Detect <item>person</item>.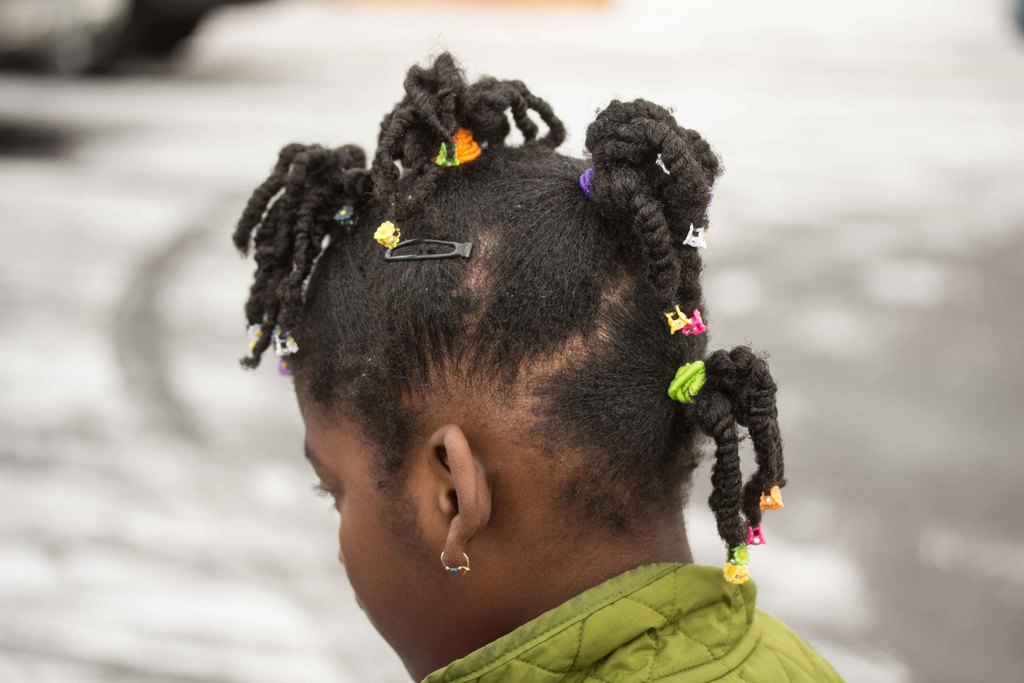
Detected at [234, 50, 844, 682].
